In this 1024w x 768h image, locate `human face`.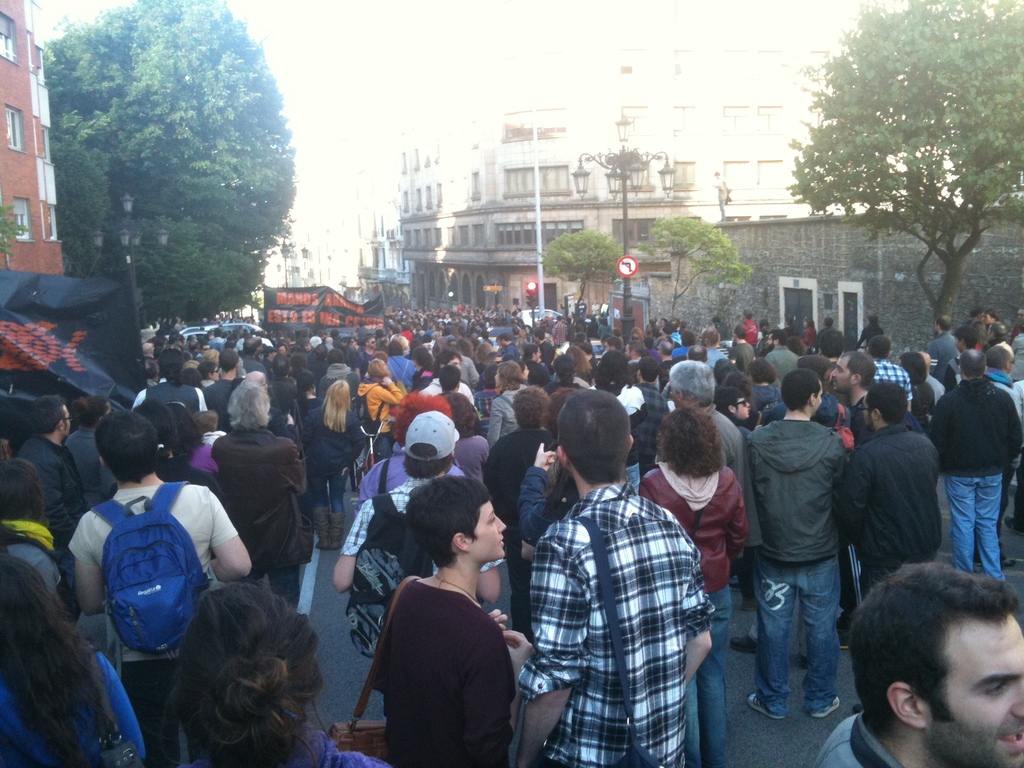
Bounding box: detection(926, 613, 1023, 767).
